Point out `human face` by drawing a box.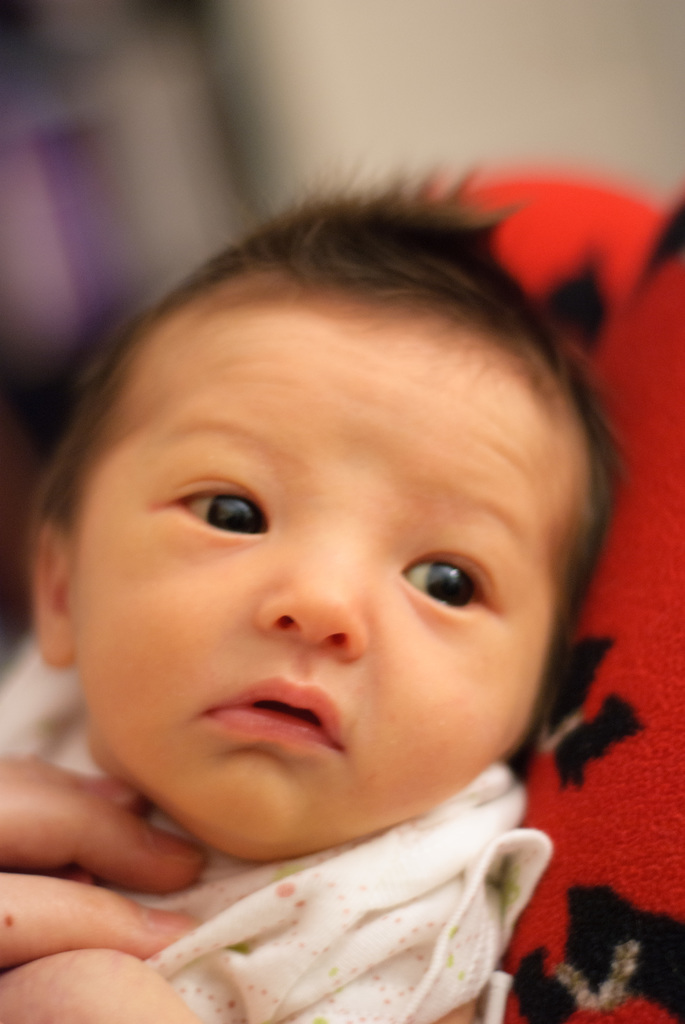
select_region(59, 288, 561, 850).
